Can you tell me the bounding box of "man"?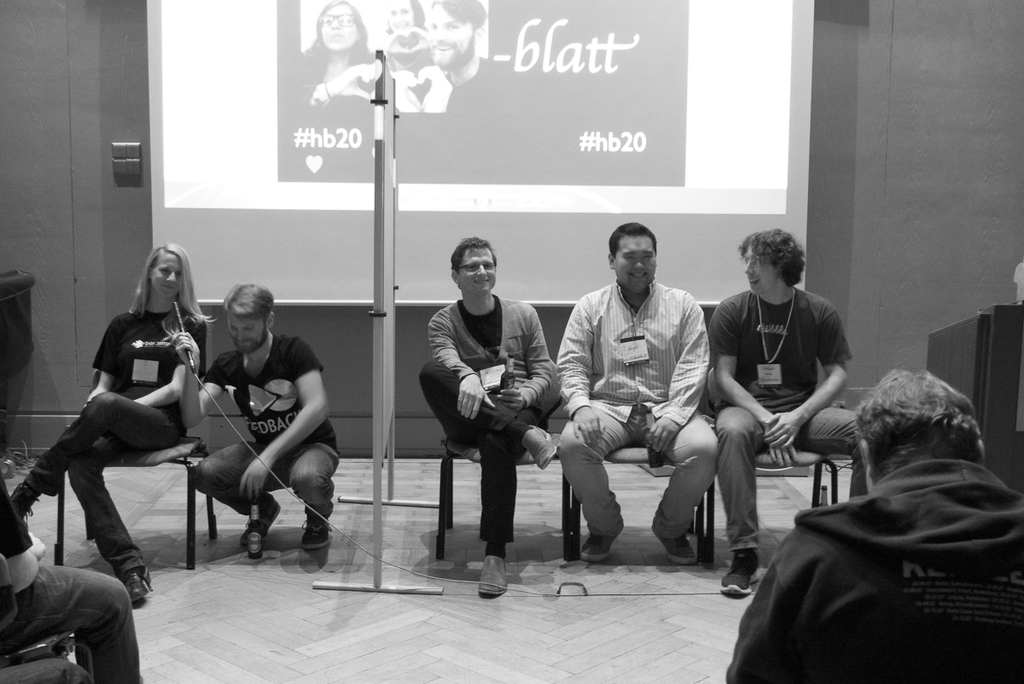
172, 283, 339, 563.
